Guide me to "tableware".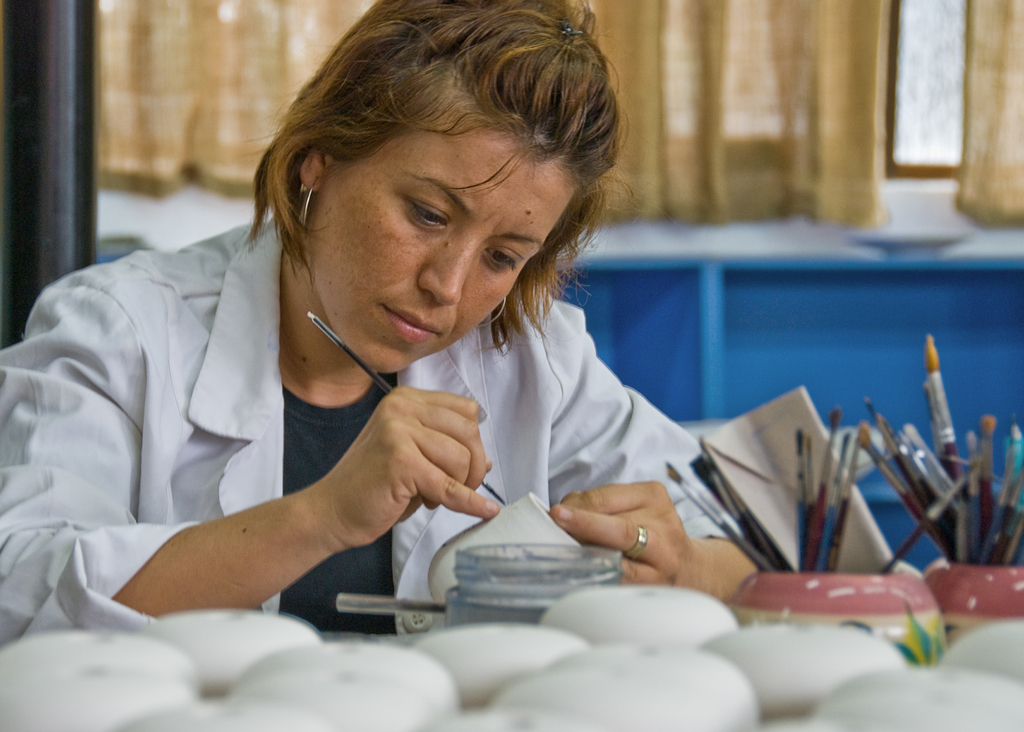
Guidance: {"x1": 731, "y1": 565, "x2": 956, "y2": 667}.
